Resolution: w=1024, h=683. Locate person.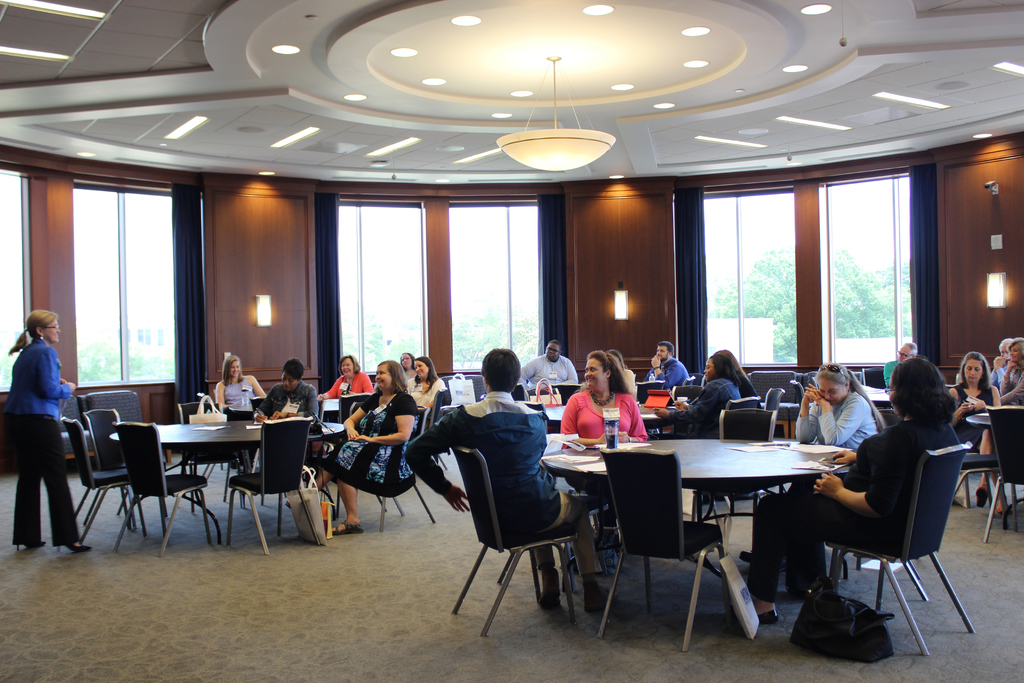
<bbox>320, 358, 374, 423</bbox>.
